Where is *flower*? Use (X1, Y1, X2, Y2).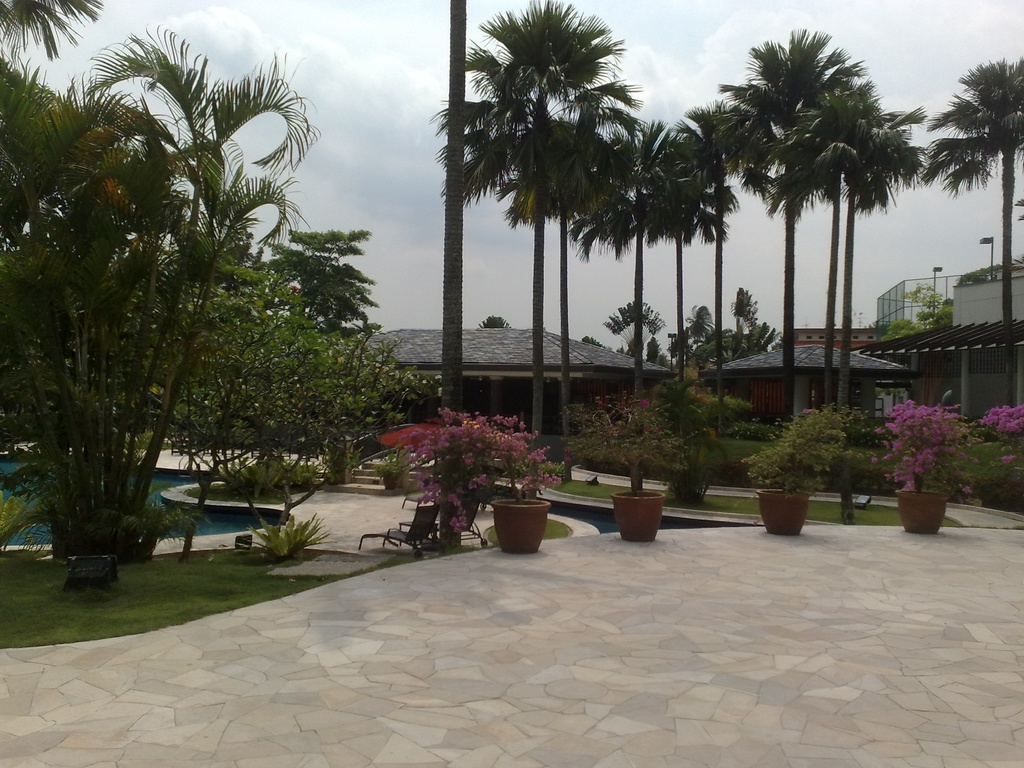
(802, 406, 810, 414).
